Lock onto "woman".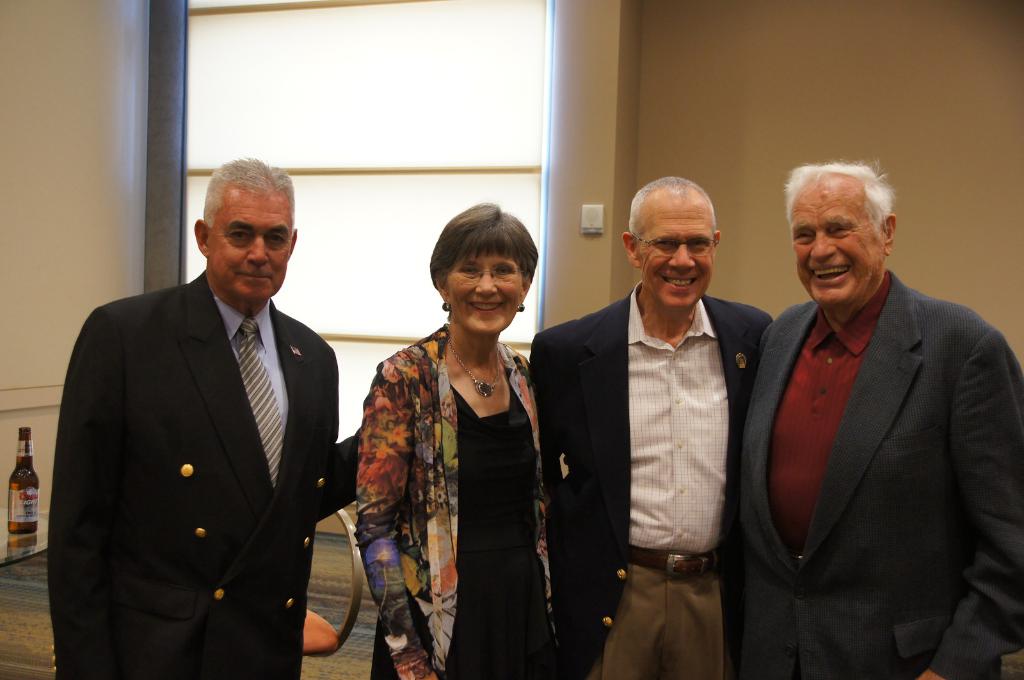
Locked: rect(351, 214, 572, 679).
